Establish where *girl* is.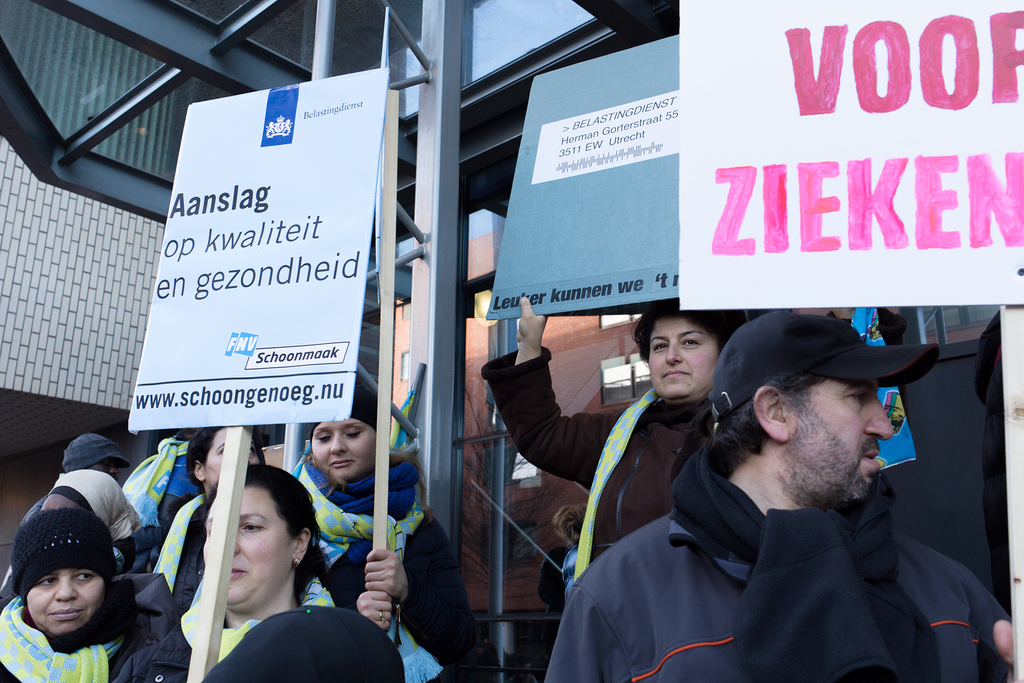
Established at (left=479, top=299, right=744, bottom=544).
